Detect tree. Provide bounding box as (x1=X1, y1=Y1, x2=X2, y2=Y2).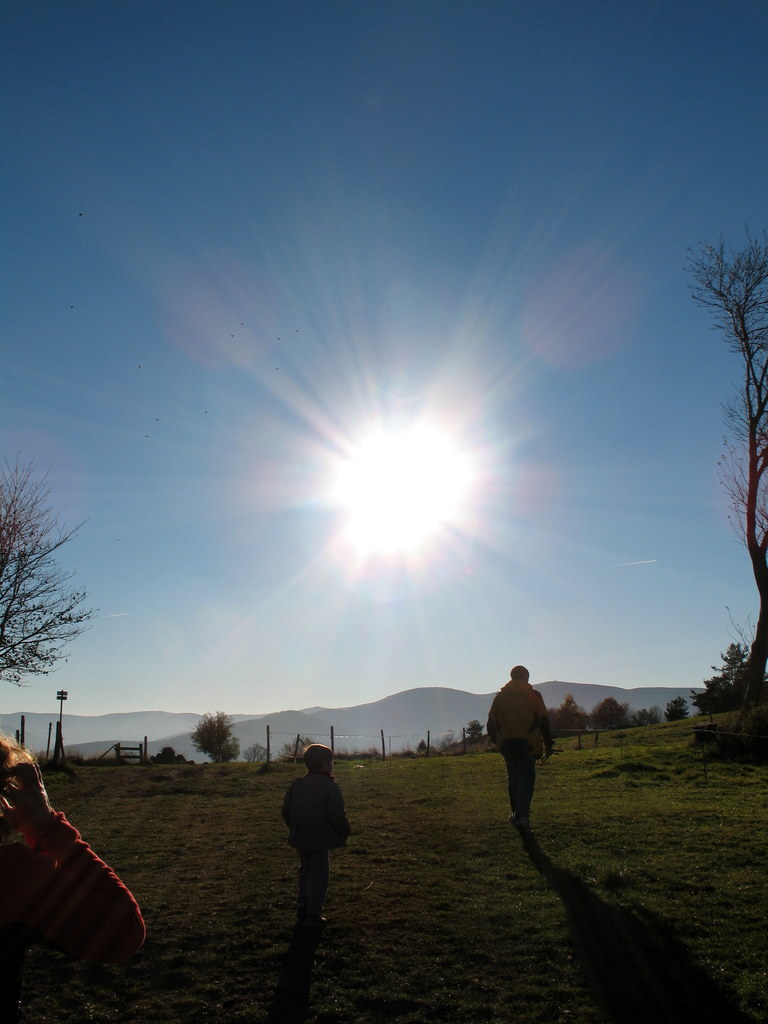
(x1=190, y1=712, x2=236, y2=767).
